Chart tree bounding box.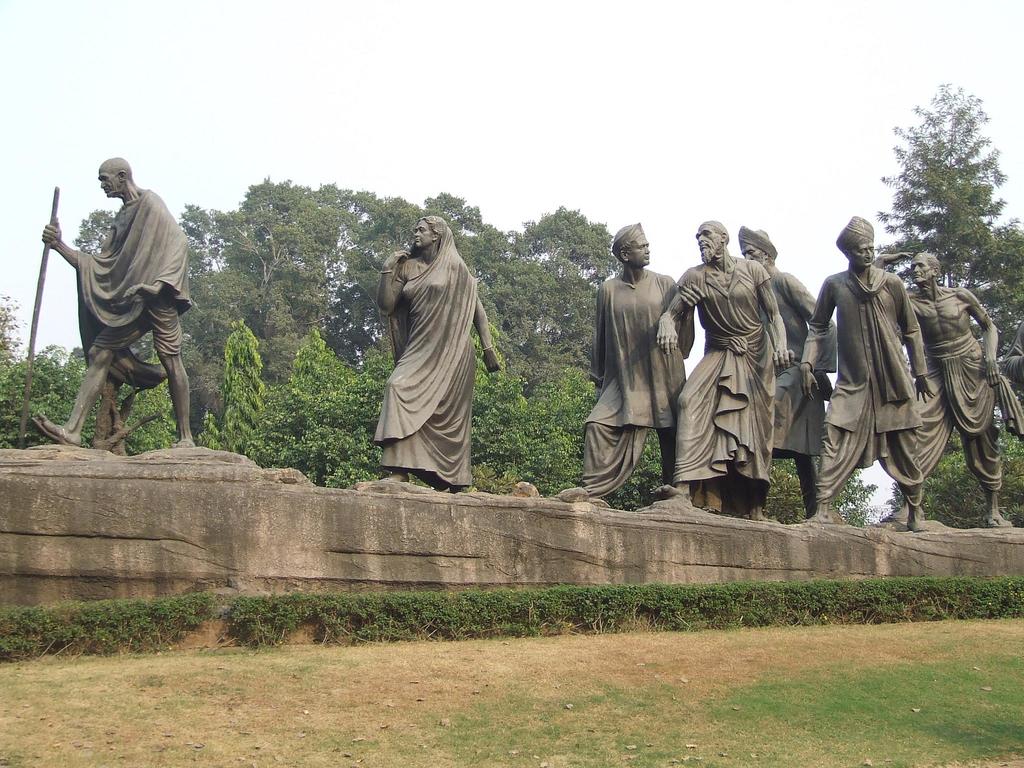
Charted: left=214, top=310, right=275, bottom=463.
